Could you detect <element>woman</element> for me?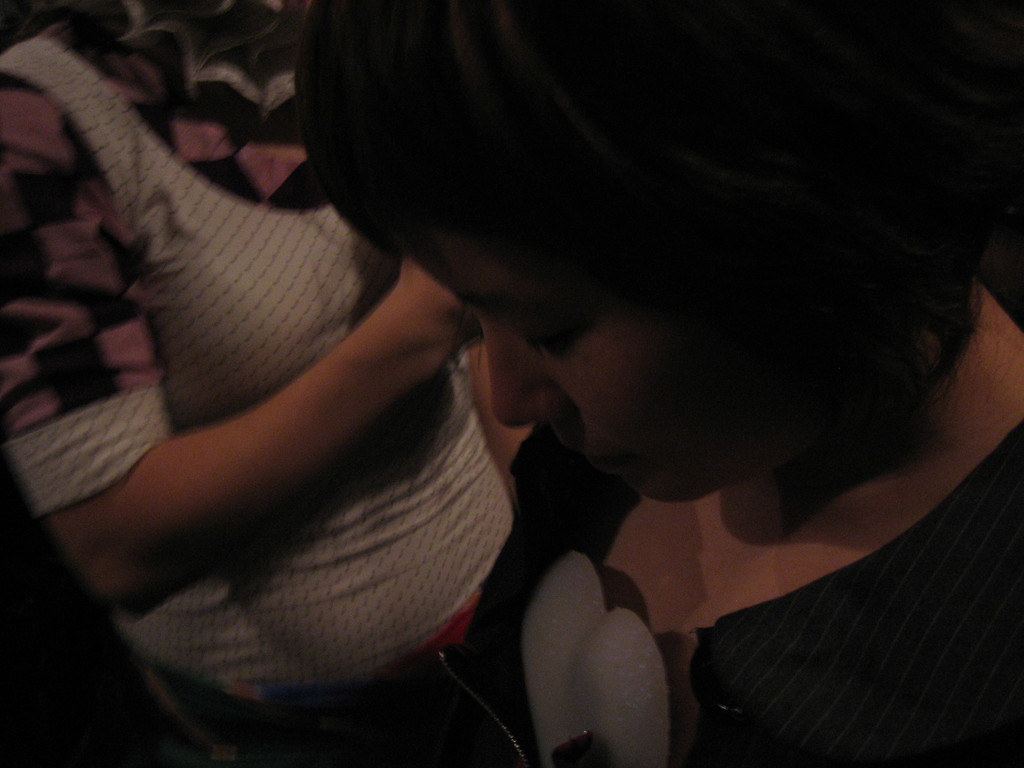
Detection result: (294, 0, 1023, 767).
